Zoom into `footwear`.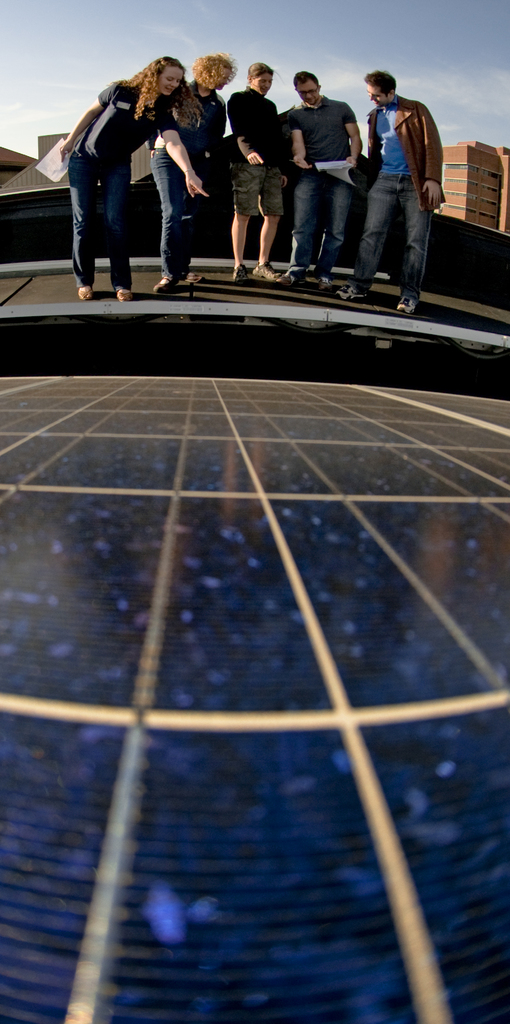
Zoom target: <region>281, 258, 307, 287</region>.
